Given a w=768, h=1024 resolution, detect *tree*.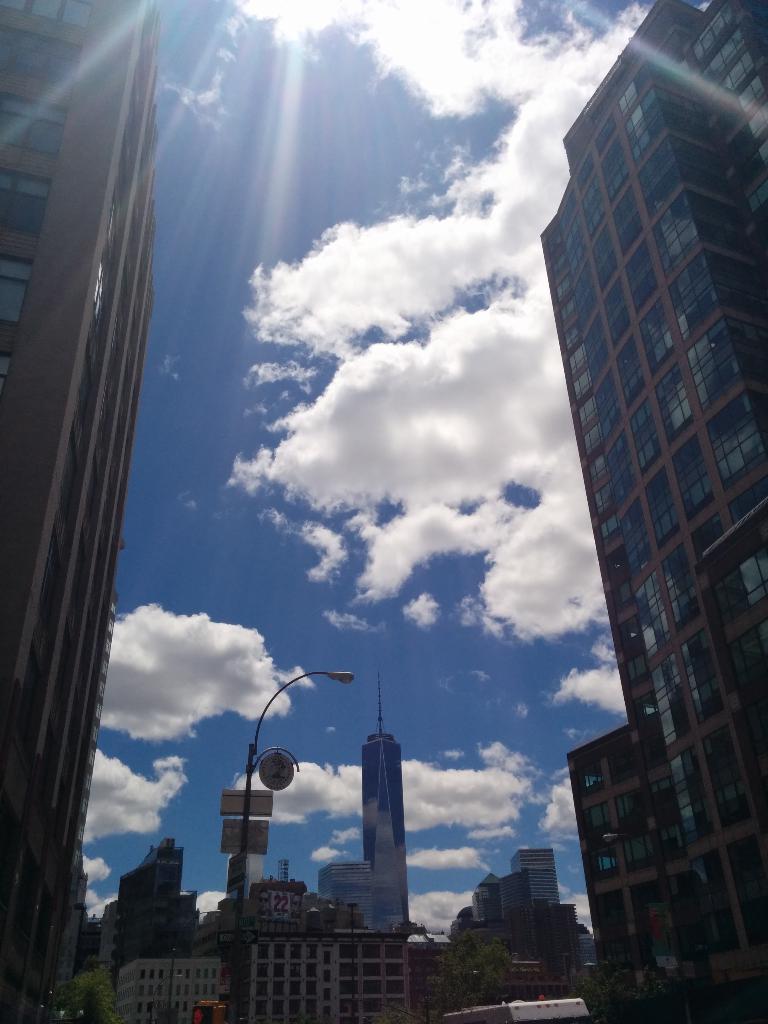
left=374, top=993, right=445, bottom=1023.
